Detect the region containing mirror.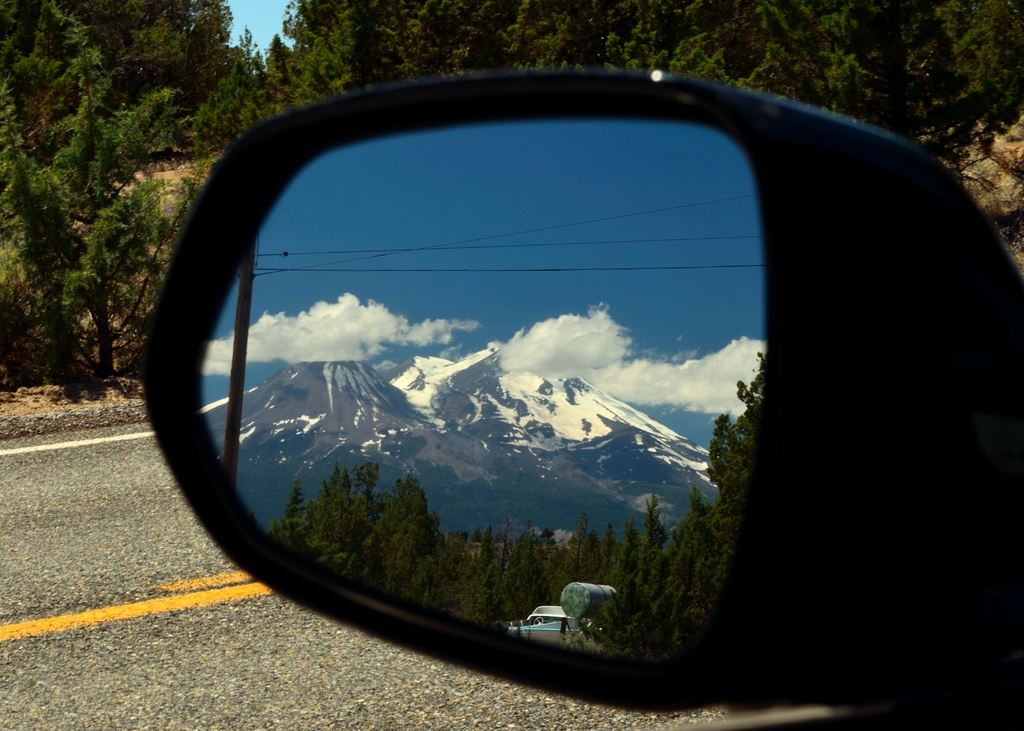
bbox=[196, 120, 766, 661].
